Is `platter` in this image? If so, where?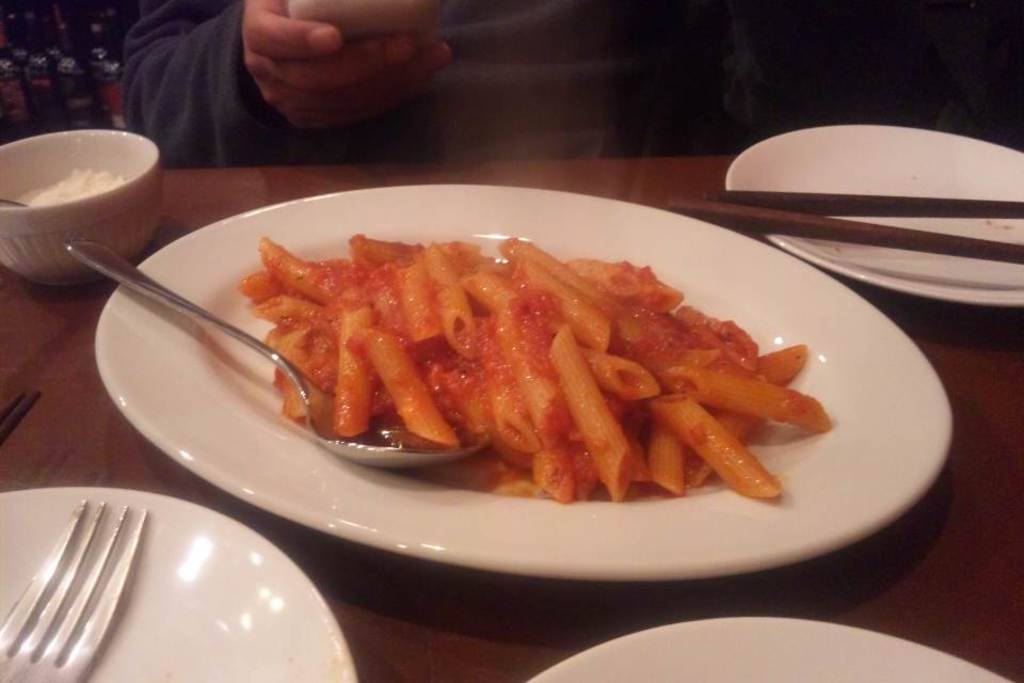
Yes, at <box>96,182,947,579</box>.
